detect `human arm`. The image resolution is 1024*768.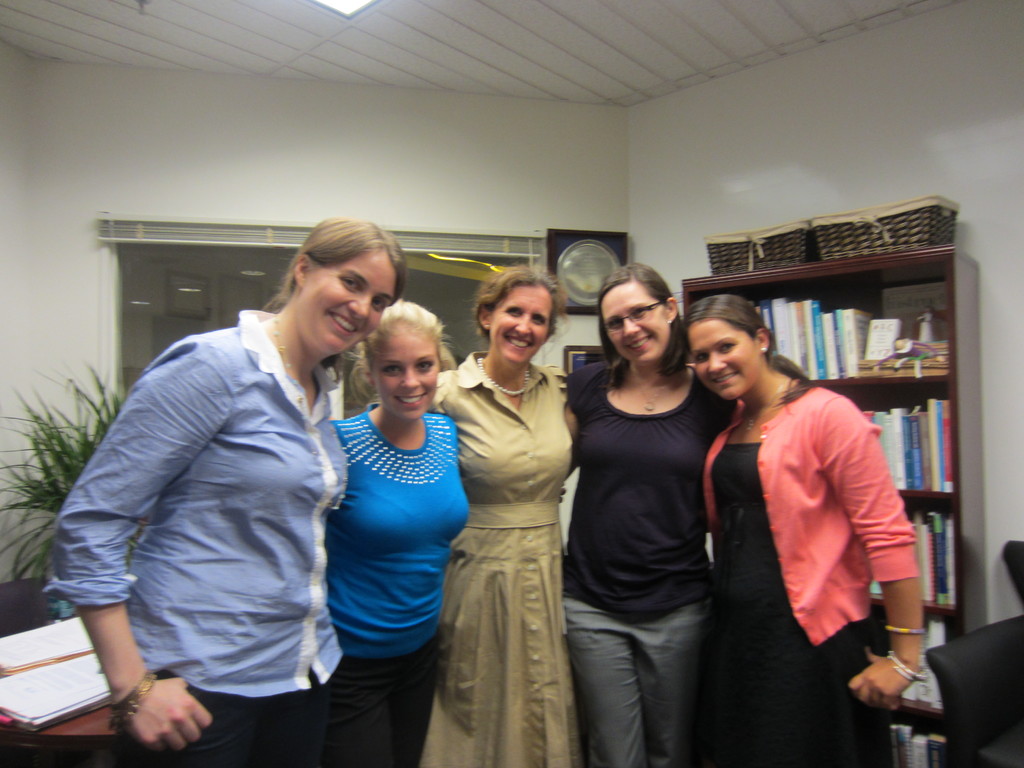
[left=819, top=396, right=924, bottom=705].
